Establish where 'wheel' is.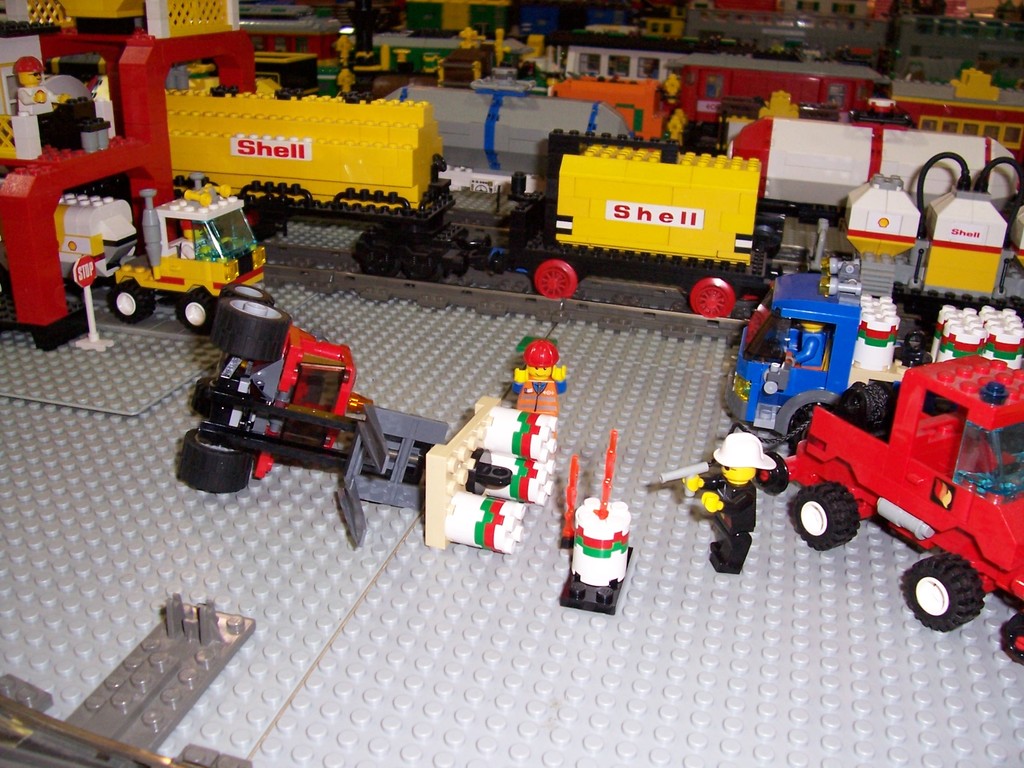
Established at [left=692, top=276, right=737, bottom=319].
